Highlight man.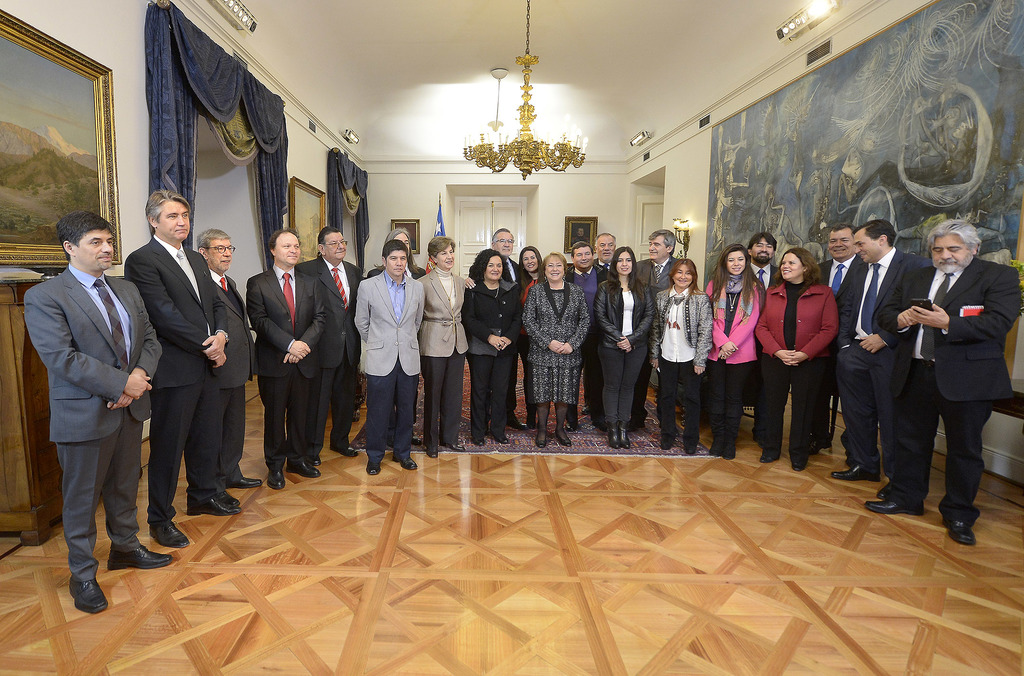
Highlighted region: region(632, 229, 682, 431).
